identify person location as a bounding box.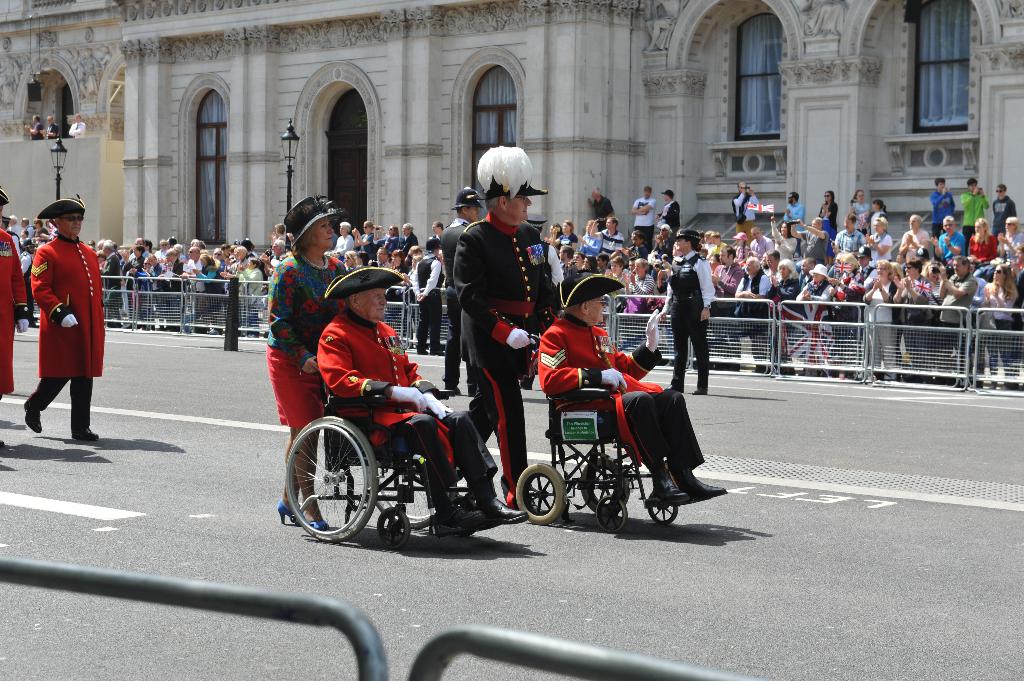
[left=125, top=246, right=141, bottom=325].
